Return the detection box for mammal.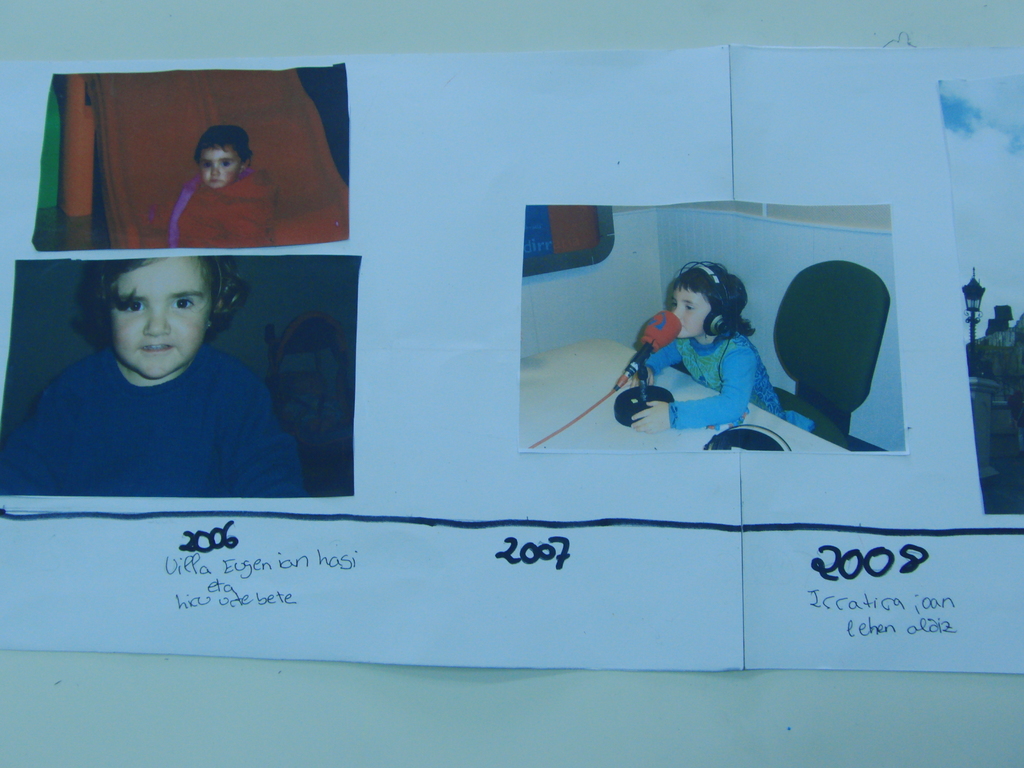
select_region(591, 276, 803, 438).
